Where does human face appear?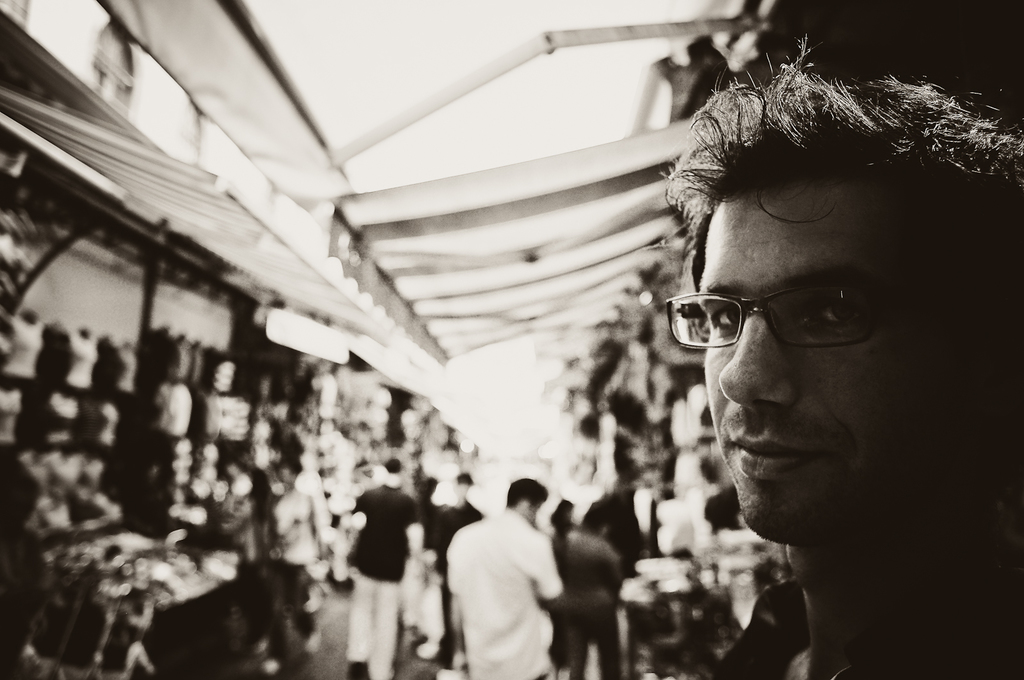
Appears at {"left": 698, "top": 181, "right": 931, "bottom": 546}.
